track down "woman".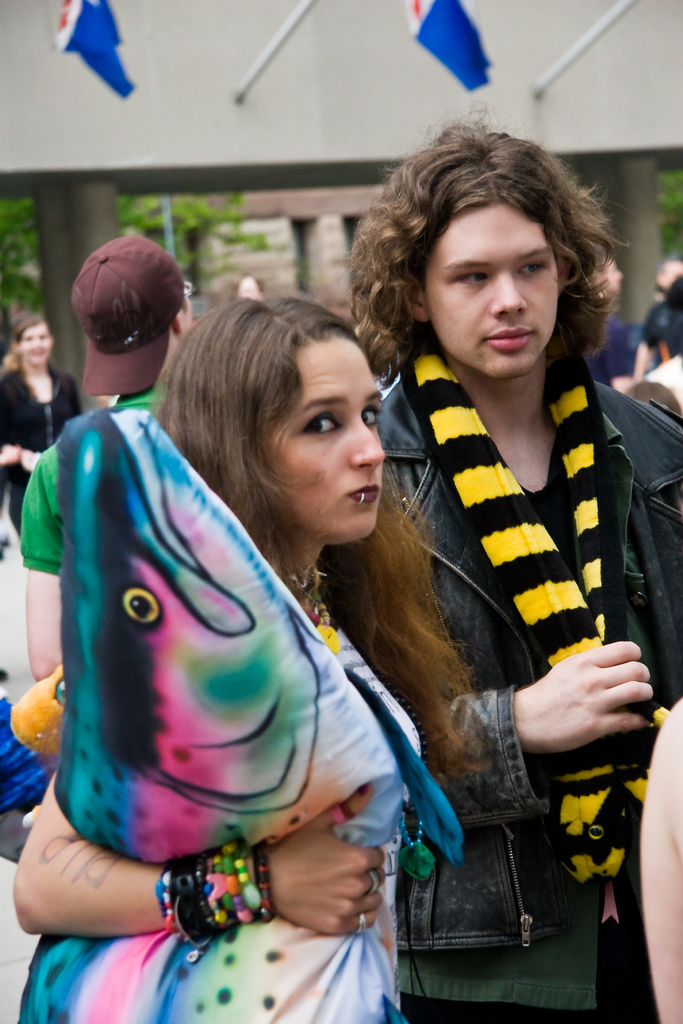
Tracked to 6:294:475:1023.
